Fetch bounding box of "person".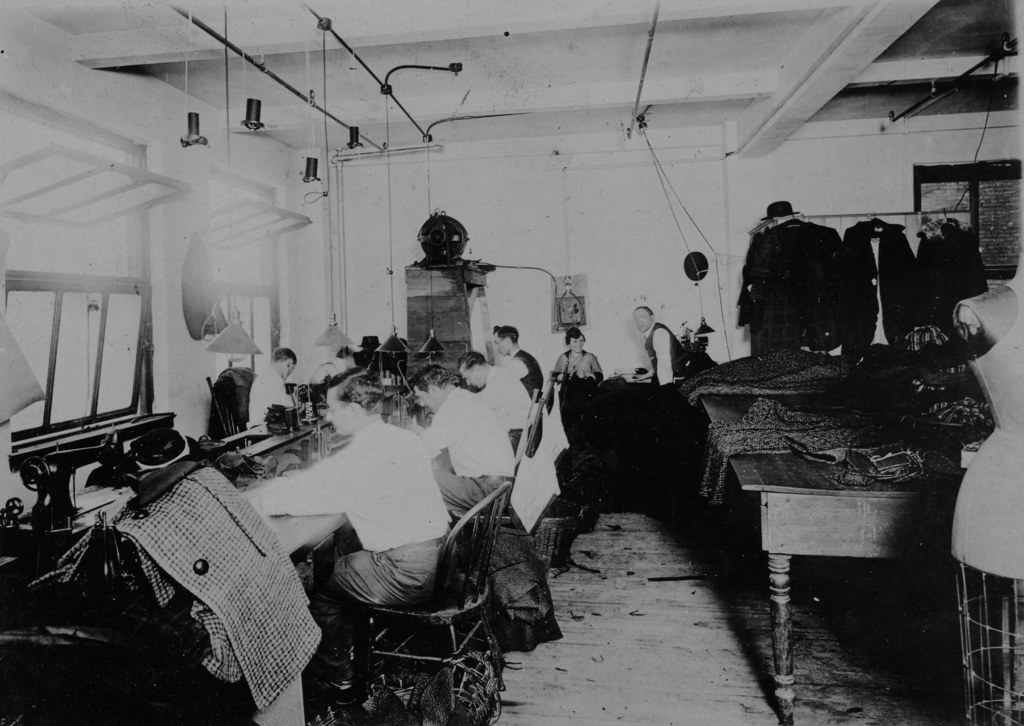
Bbox: {"left": 489, "top": 325, "right": 545, "bottom": 398}.
